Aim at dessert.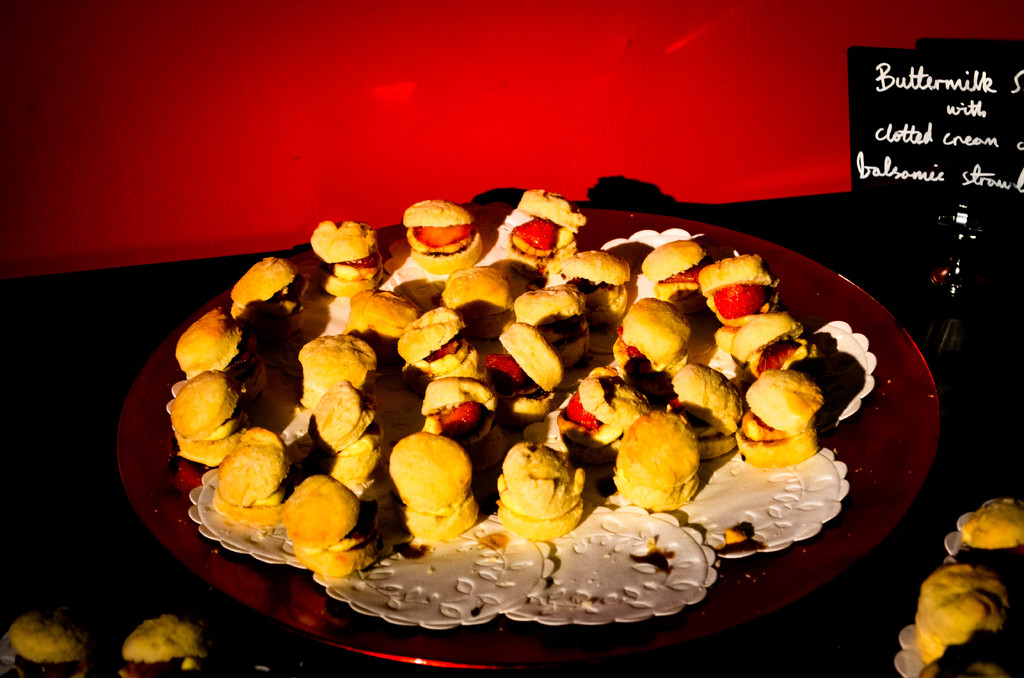
Aimed at l=325, t=428, r=399, b=494.
